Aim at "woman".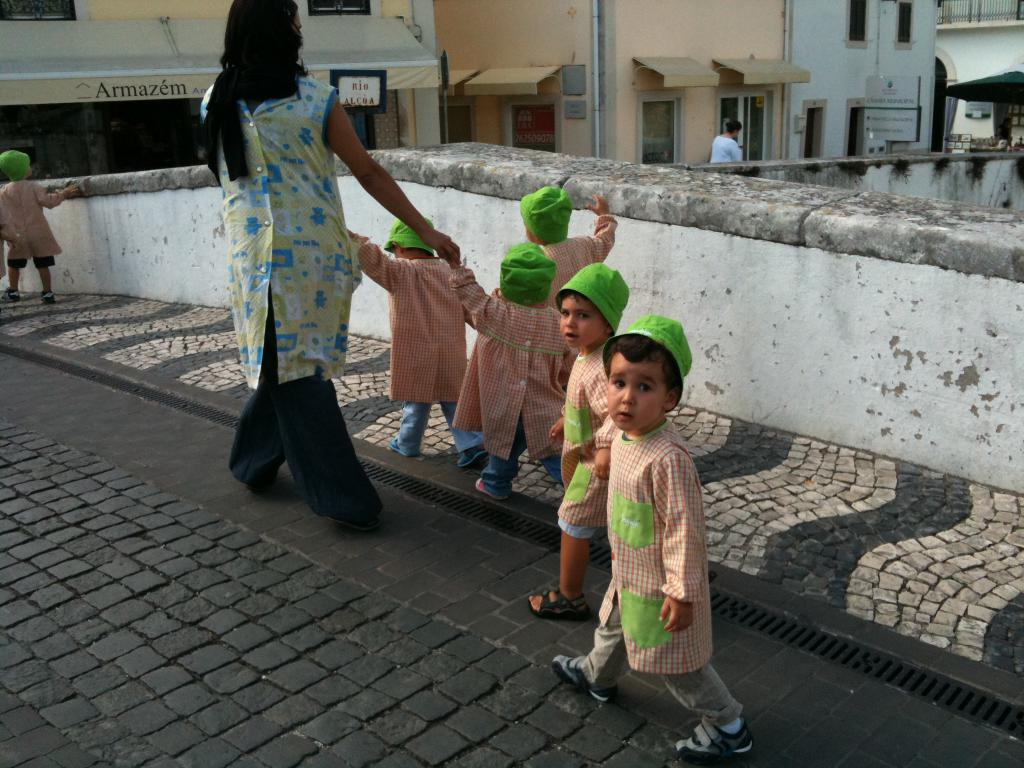
Aimed at <bbox>708, 119, 744, 163</bbox>.
